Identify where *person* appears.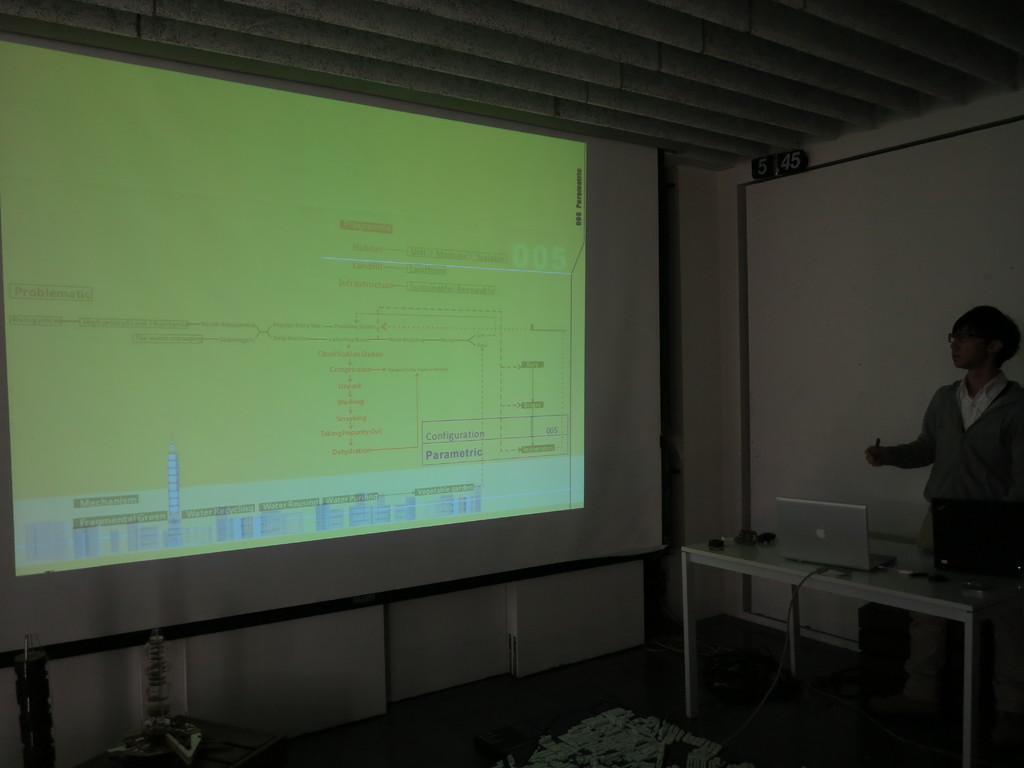
Appears at left=864, top=321, right=1009, bottom=569.
